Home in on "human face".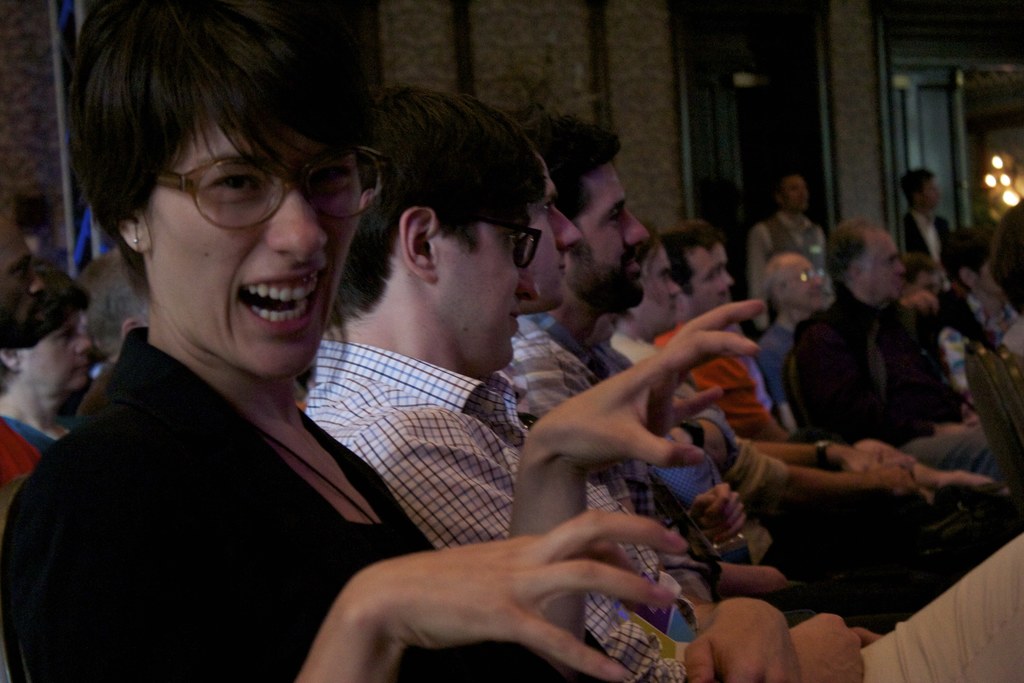
Homed in at BBox(522, 150, 584, 318).
